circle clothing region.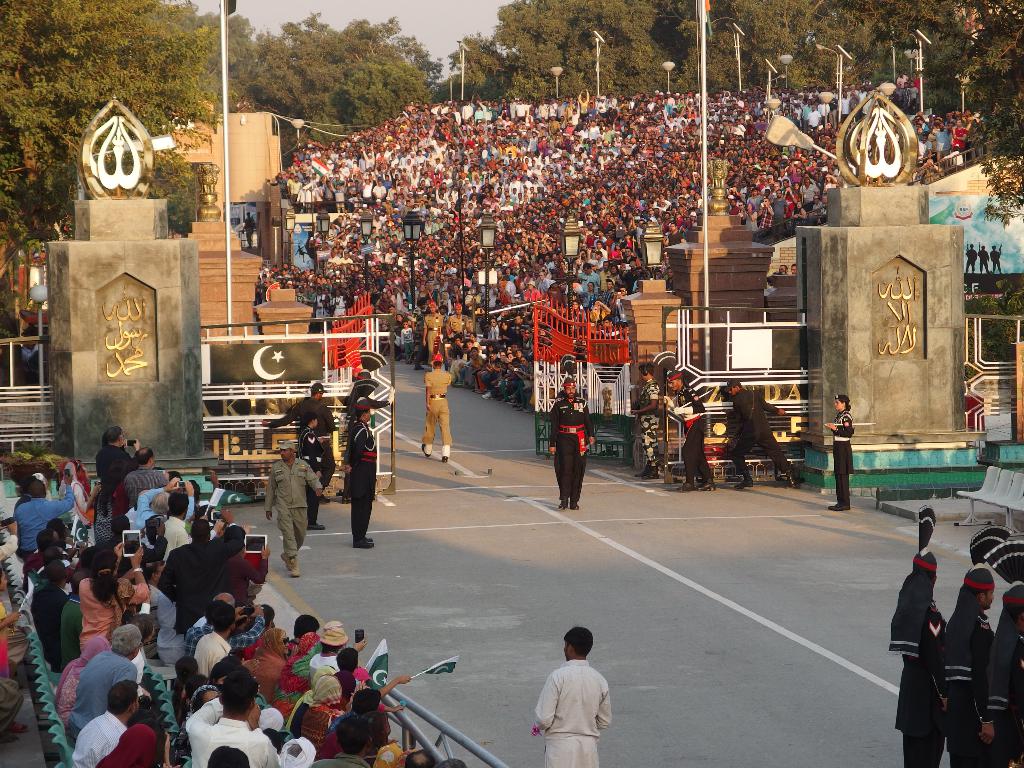
Region: locate(546, 396, 593, 509).
